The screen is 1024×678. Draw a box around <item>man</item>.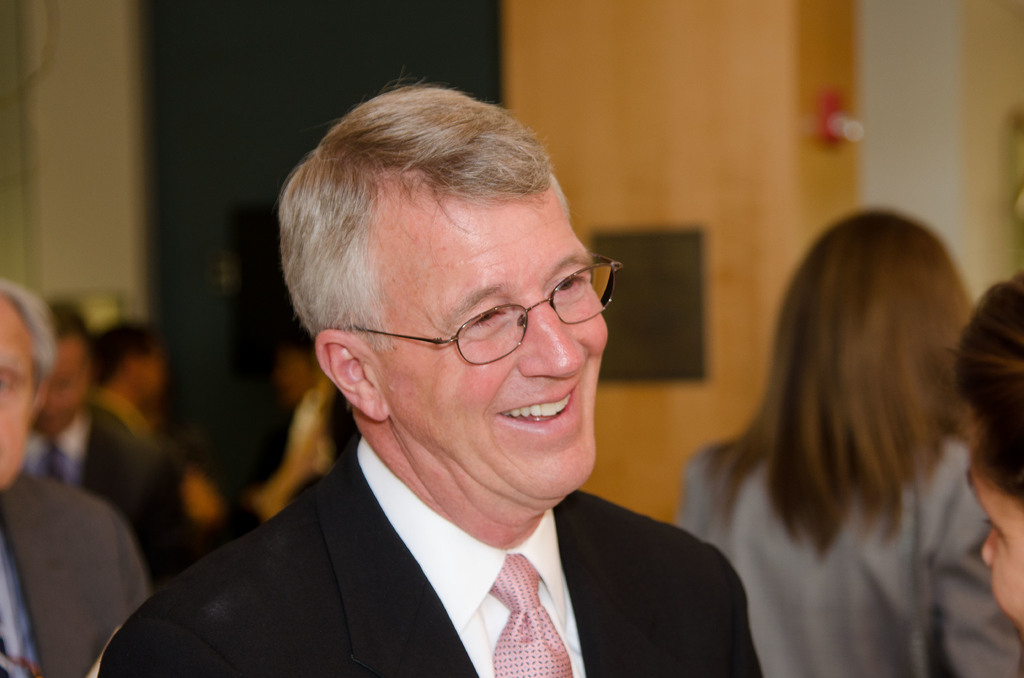
rect(0, 278, 150, 677).
